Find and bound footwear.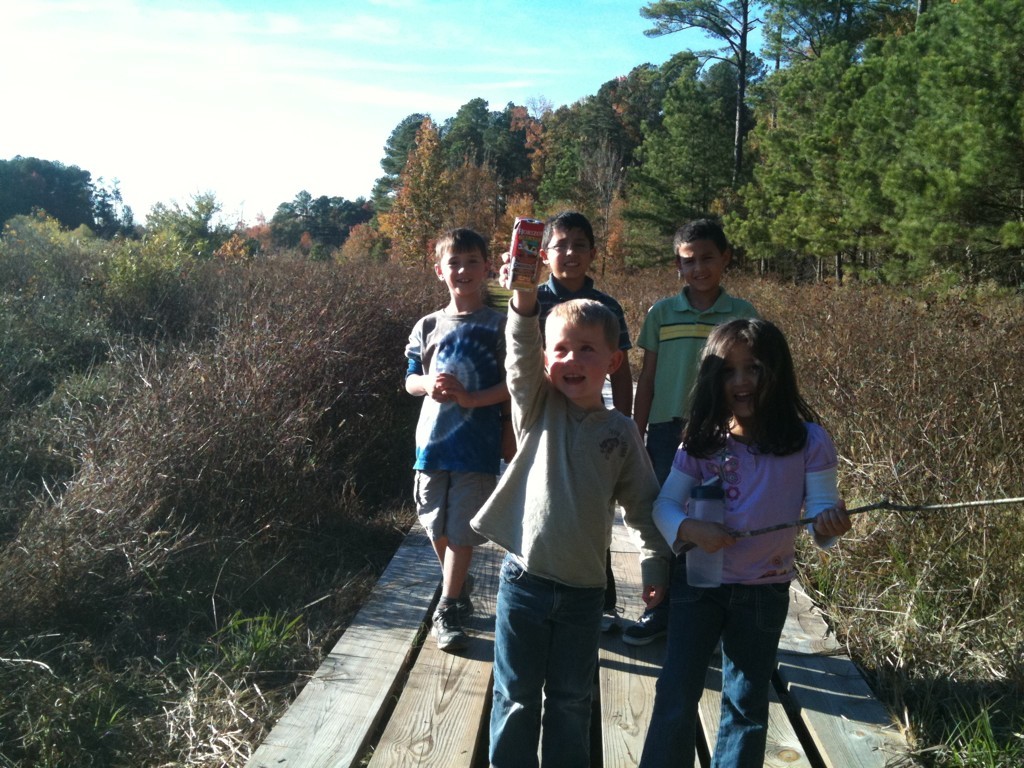
Bound: Rect(625, 610, 664, 645).
